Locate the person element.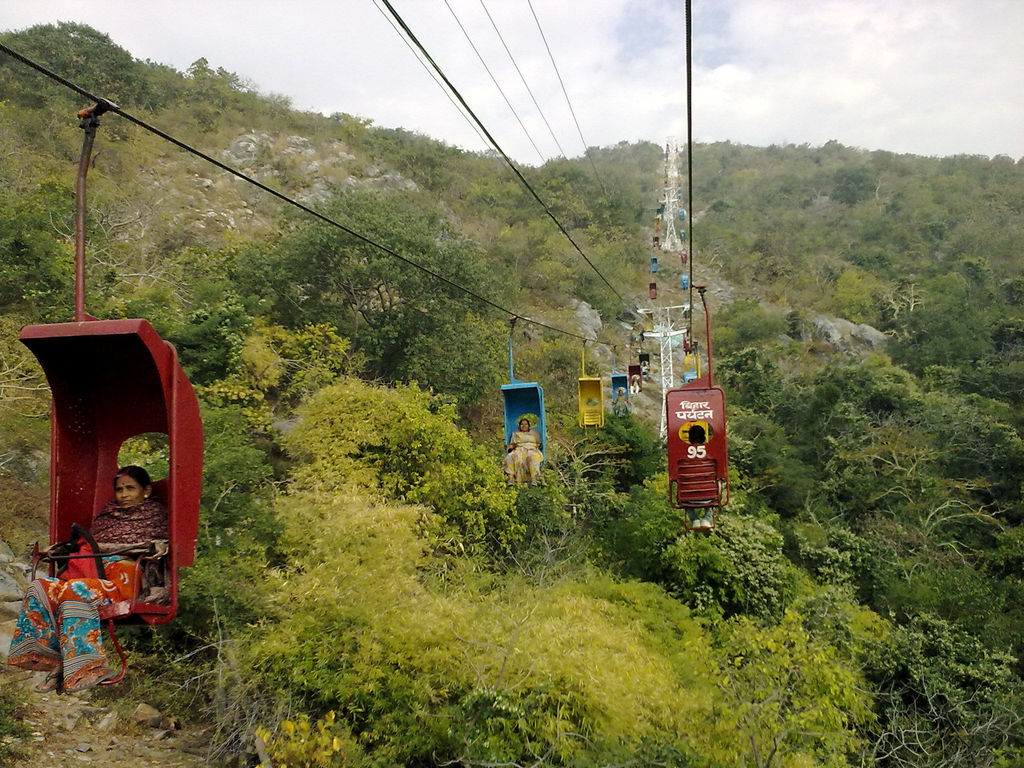
Element bbox: [x1=611, y1=387, x2=628, y2=413].
